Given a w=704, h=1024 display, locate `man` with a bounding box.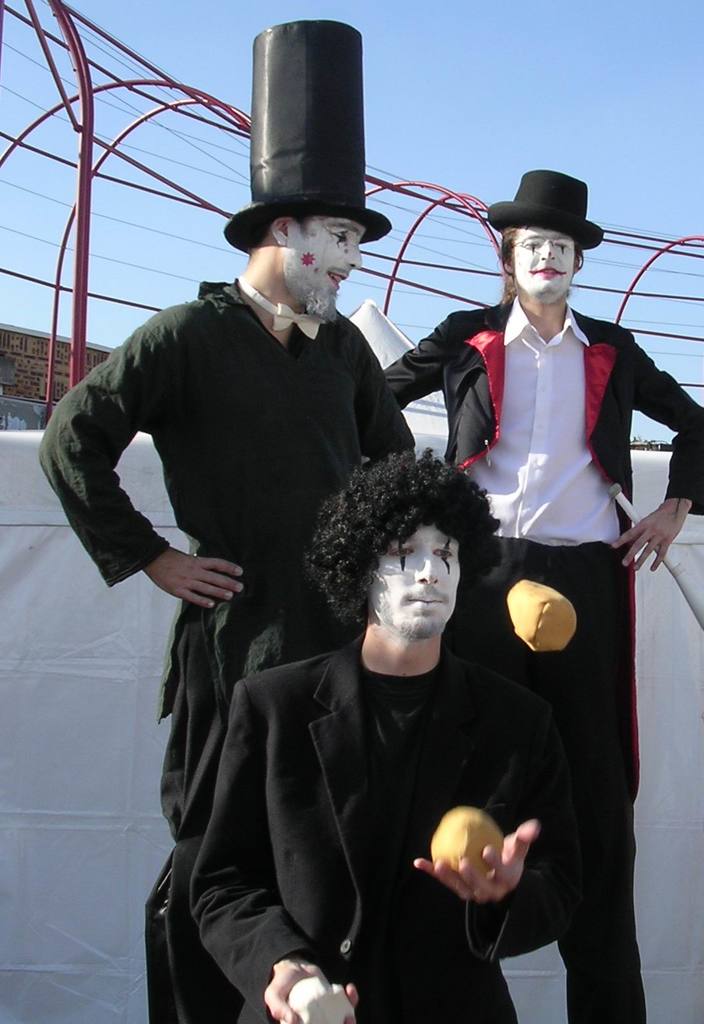
Located: select_region(362, 162, 703, 1023).
